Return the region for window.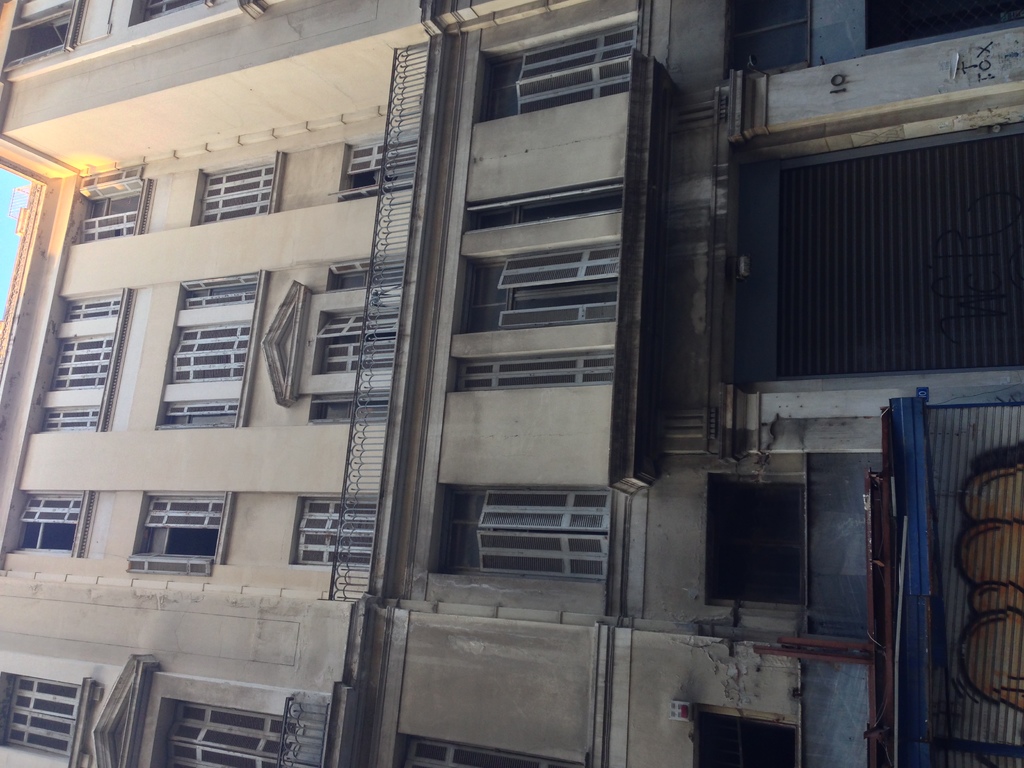
[729,0,817,70].
